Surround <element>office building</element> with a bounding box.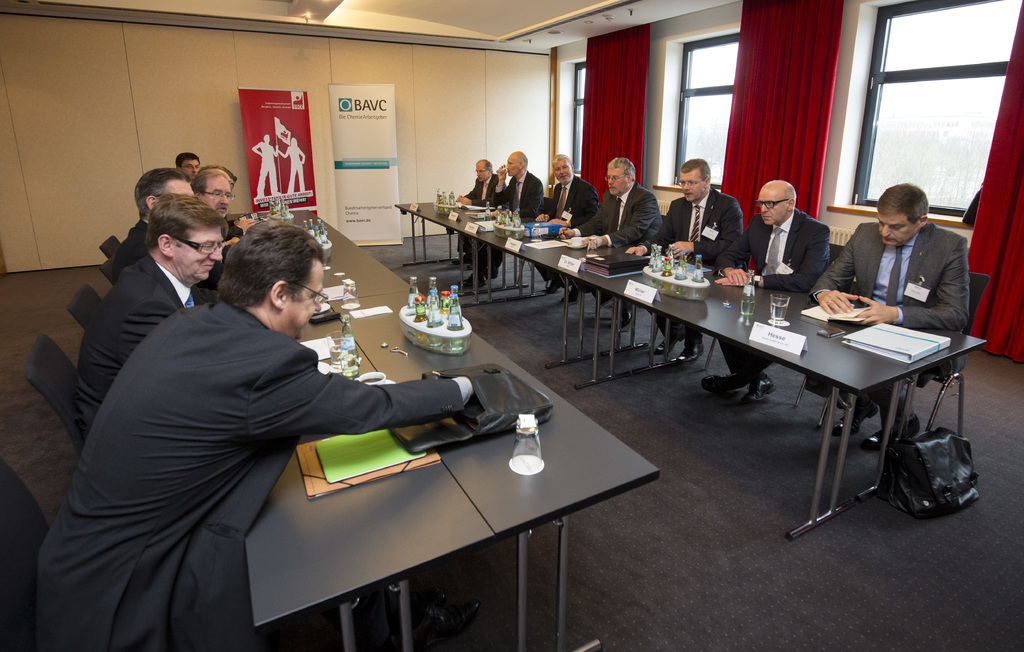
(243, 0, 973, 567).
